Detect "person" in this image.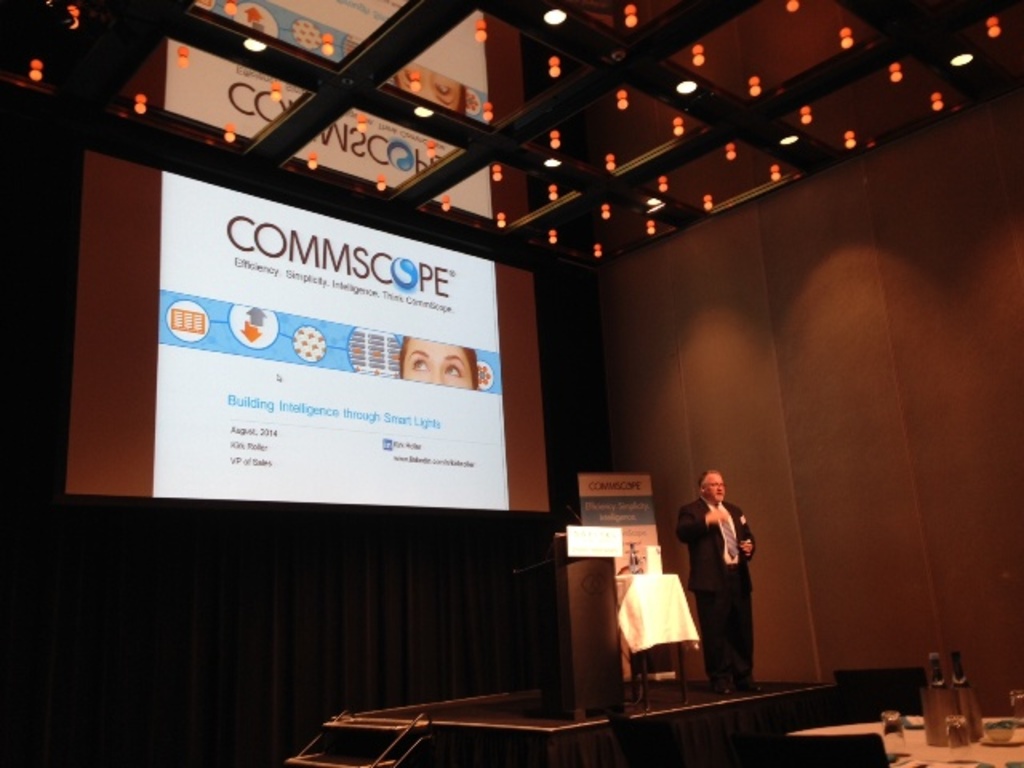
Detection: box(395, 330, 478, 390).
